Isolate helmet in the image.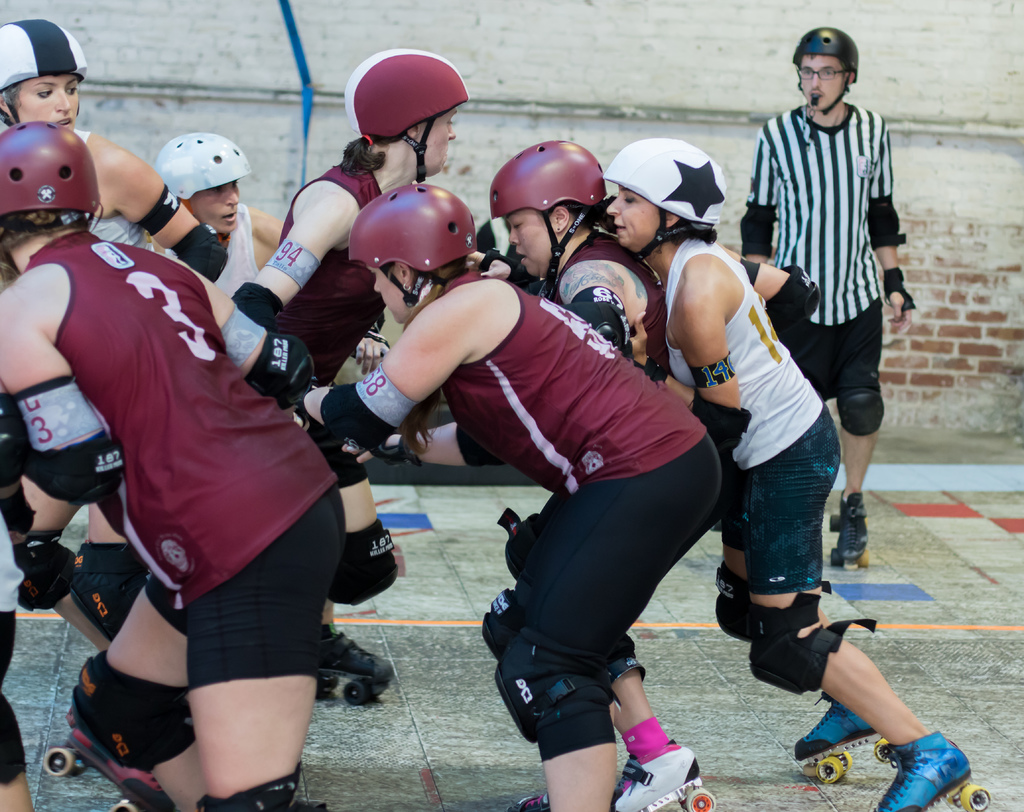
Isolated region: bbox=[345, 179, 488, 316].
